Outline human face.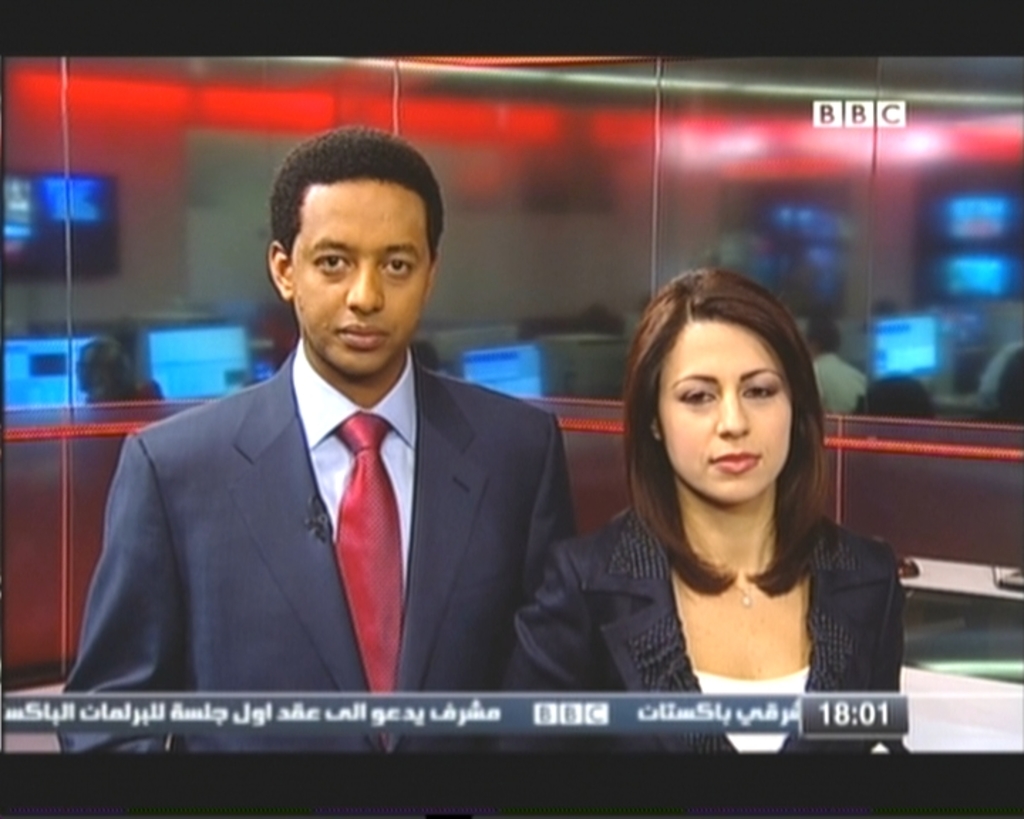
Outline: box=[656, 316, 789, 500].
